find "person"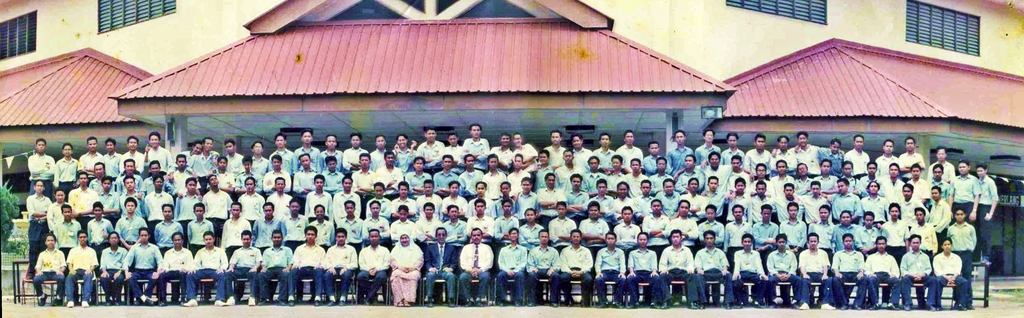
Rect(536, 148, 554, 193)
